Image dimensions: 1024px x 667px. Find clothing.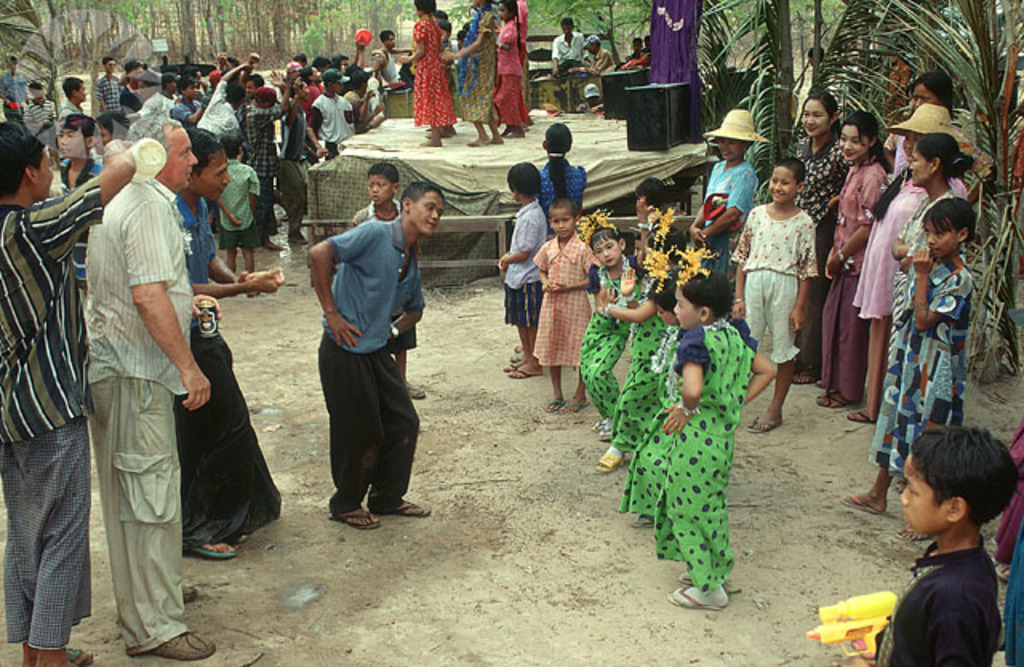
{"left": 816, "top": 154, "right": 890, "bottom": 405}.
